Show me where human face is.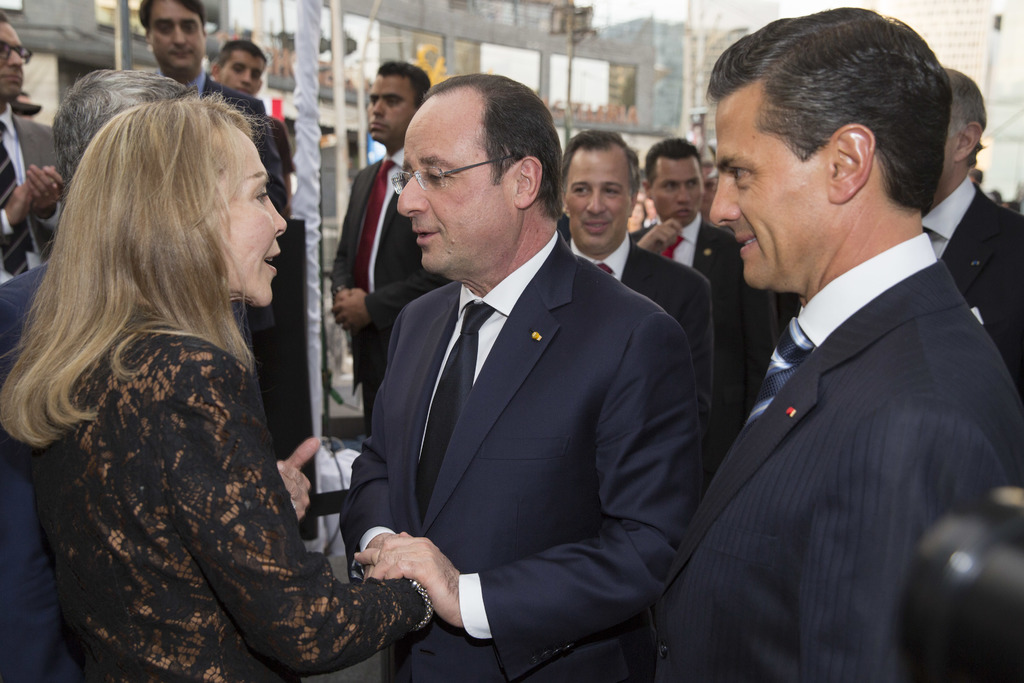
human face is at [0,25,24,99].
